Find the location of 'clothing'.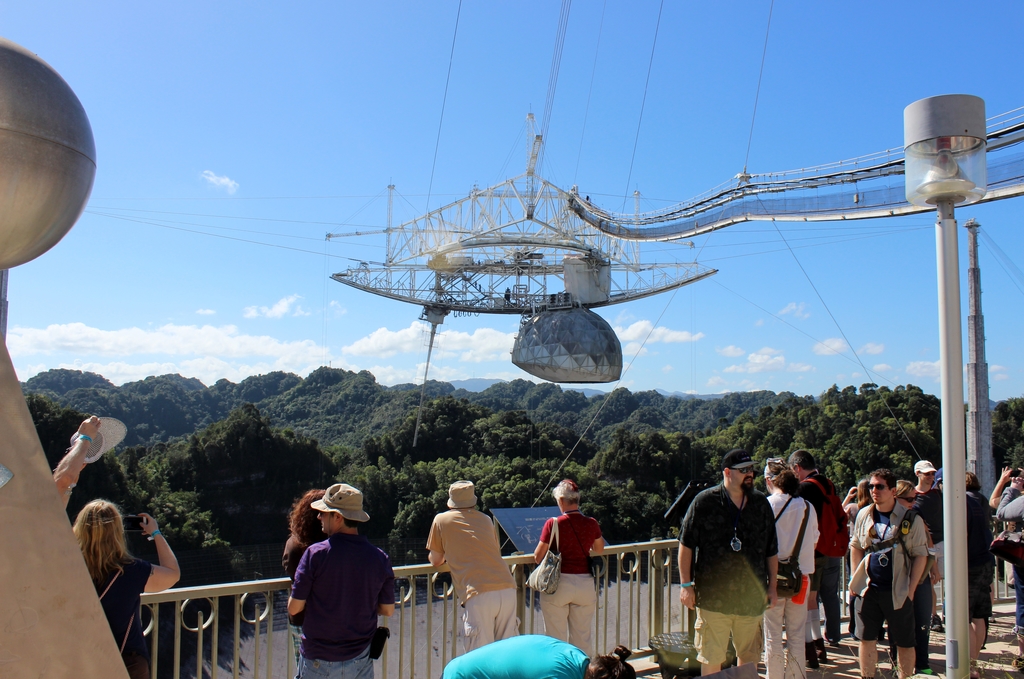
Location: bbox(917, 490, 945, 577).
